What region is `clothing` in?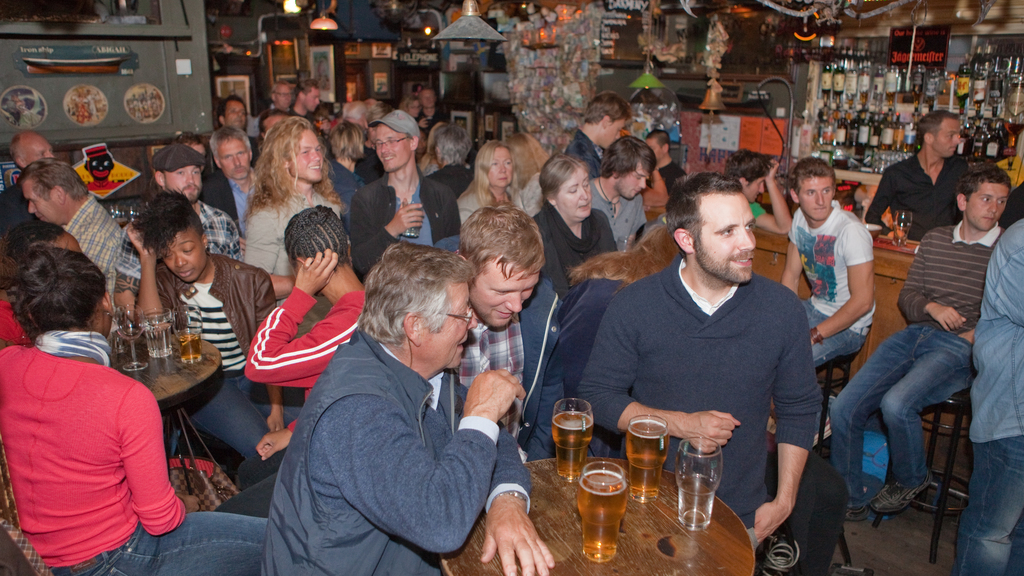
(443,282,564,459).
